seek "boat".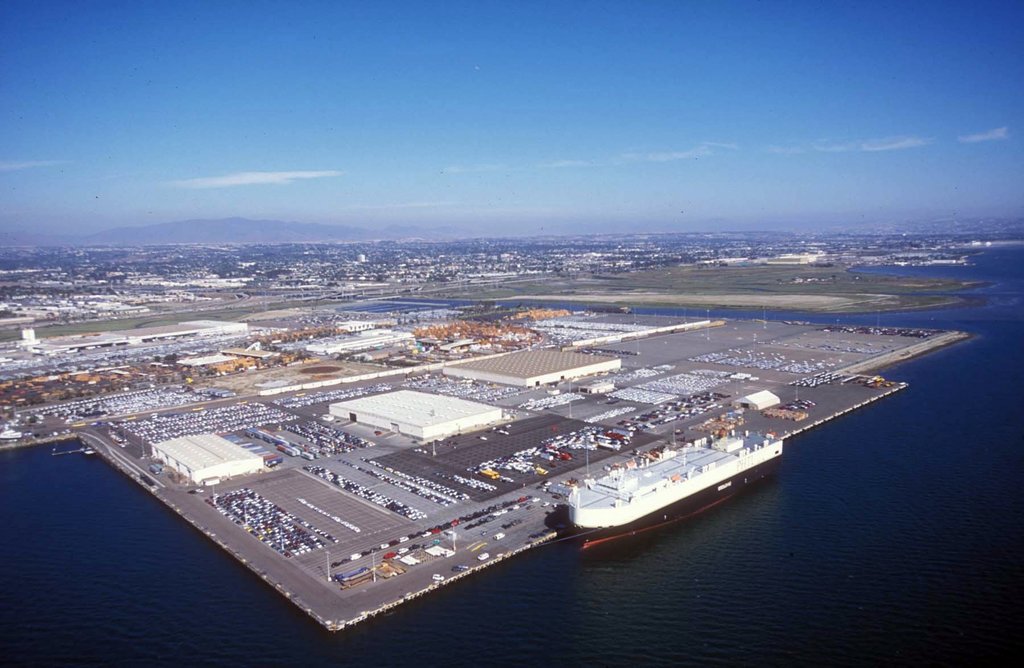
<bbox>568, 441, 783, 549</bbox>.
